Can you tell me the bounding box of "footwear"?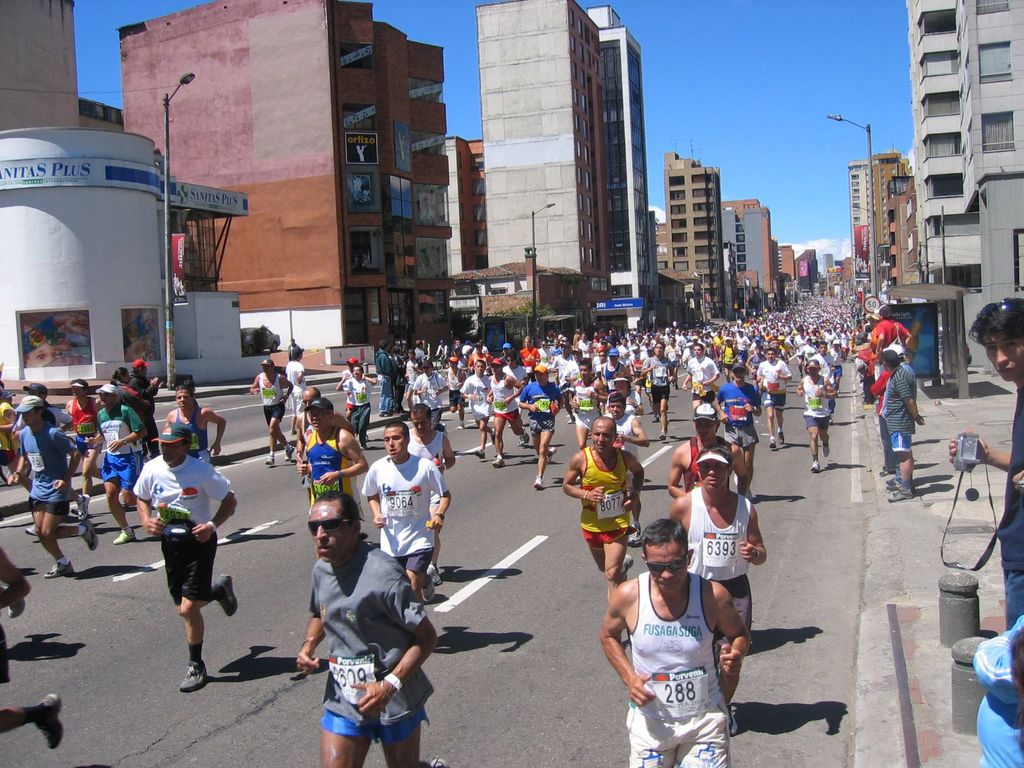
<bbox>531, 474, 545, 492</bbox>.
